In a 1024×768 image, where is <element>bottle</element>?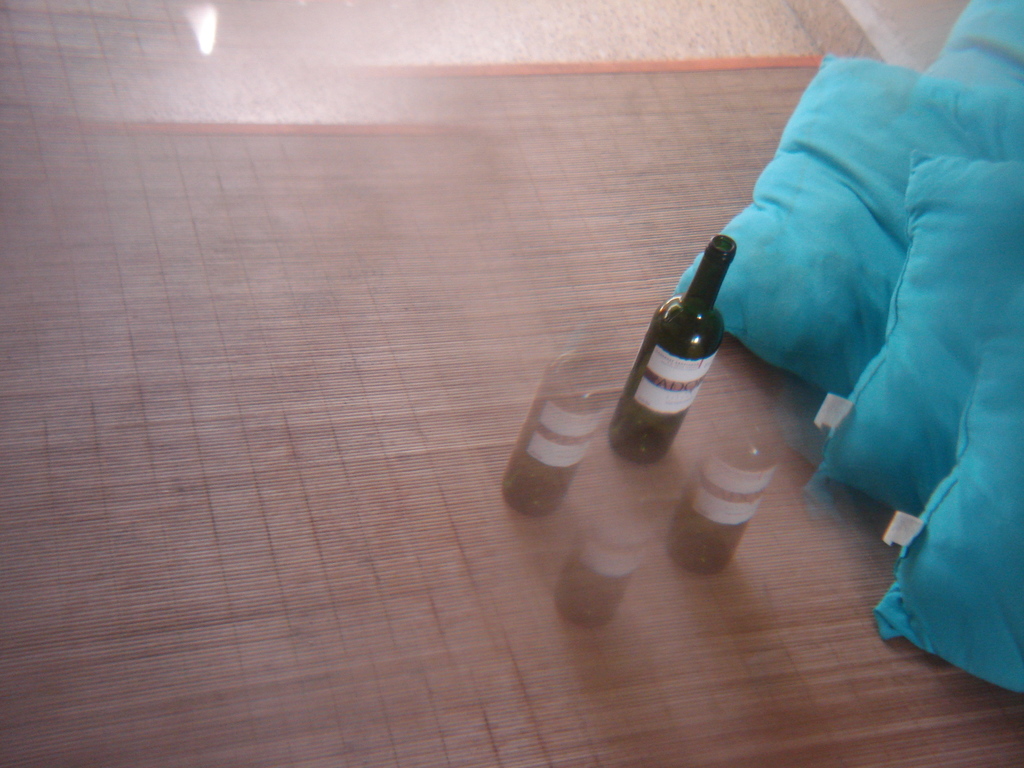
<bbox>670, 397, 781, 574</bbox>.
